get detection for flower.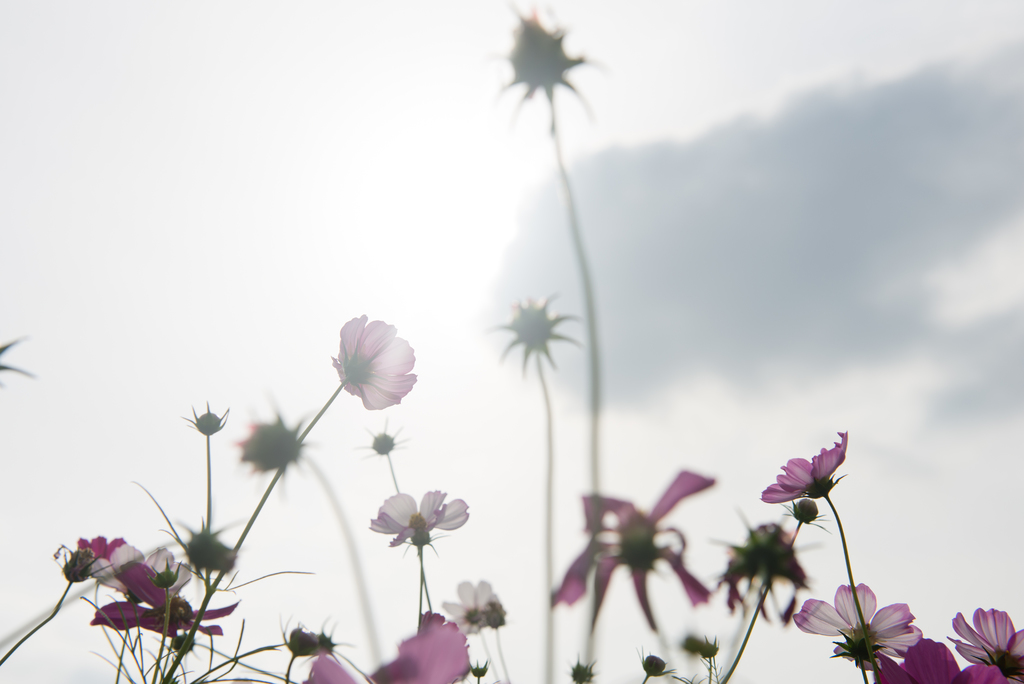
Detection: BBox(331, 313, 420, 411).
